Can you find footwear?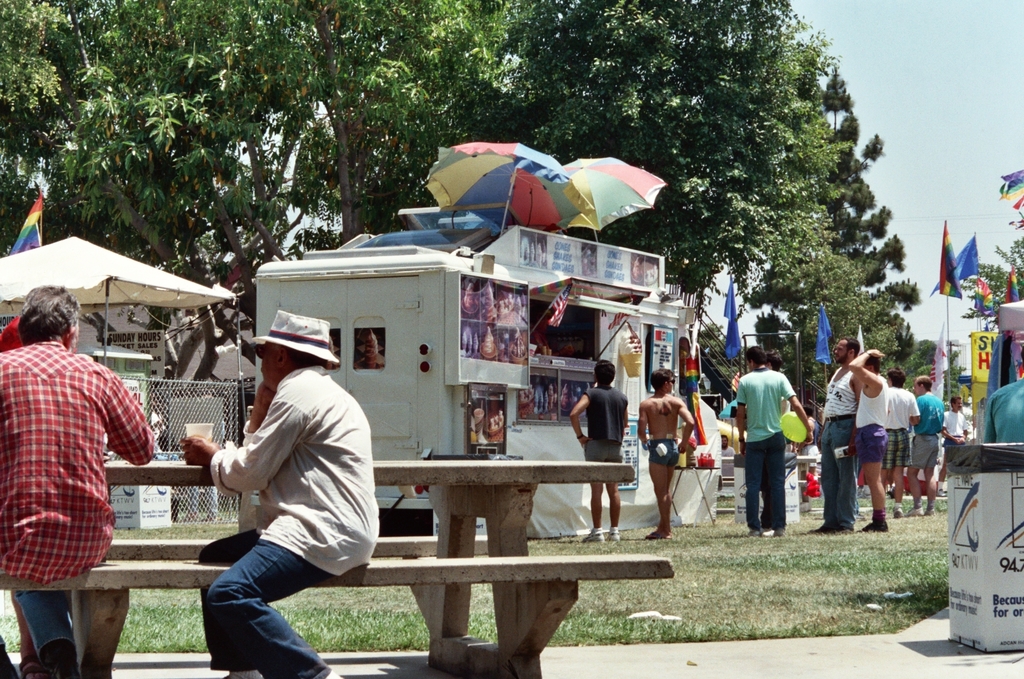
Yes, bounding box: detection(48, 650, 82, 678).
